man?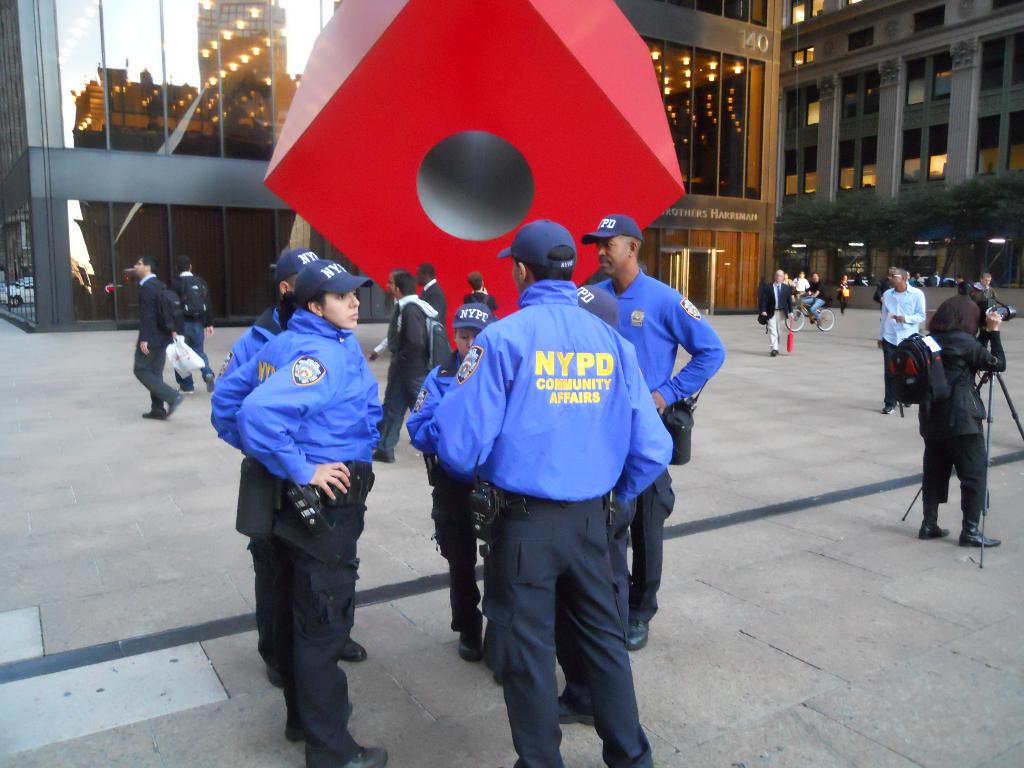
rect(129, 255, 177, 415)
